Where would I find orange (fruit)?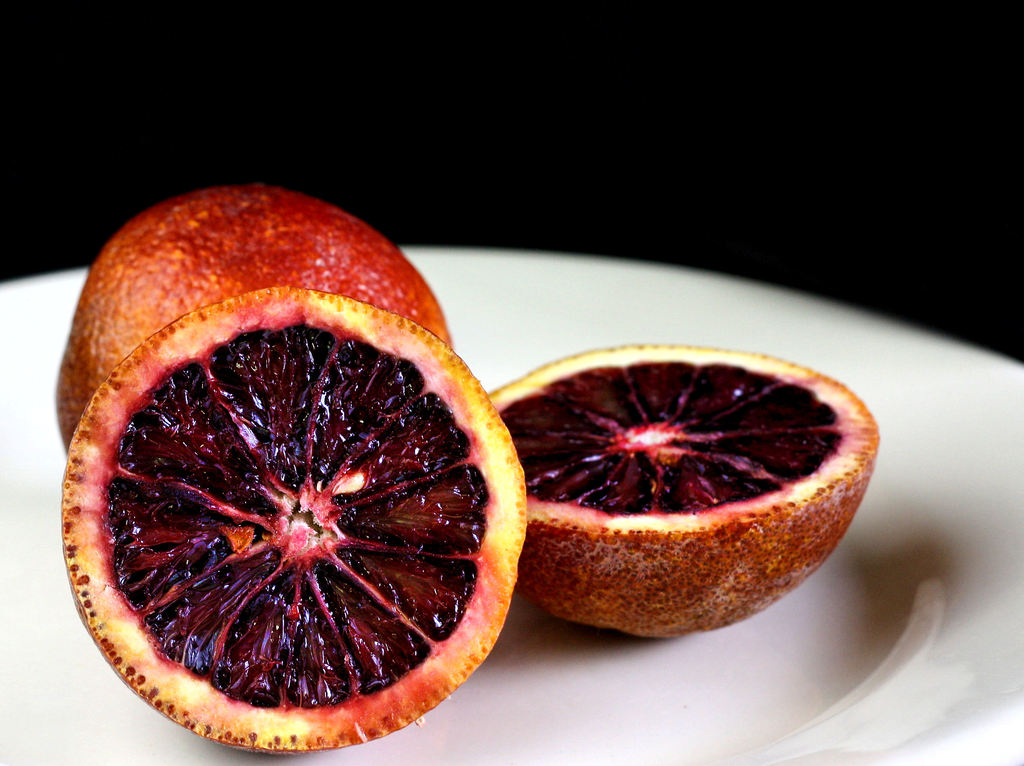
At <bbox>59, 283, 538, 764</bbox>.
